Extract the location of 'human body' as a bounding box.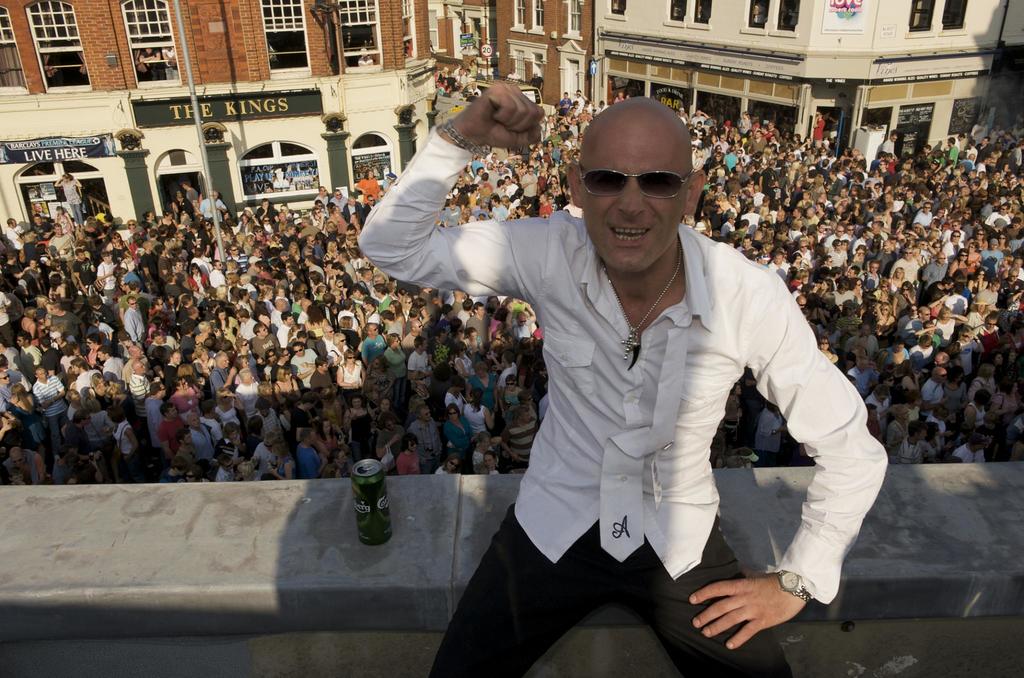
x1=943 y1=232 x2=961 y2=262.
